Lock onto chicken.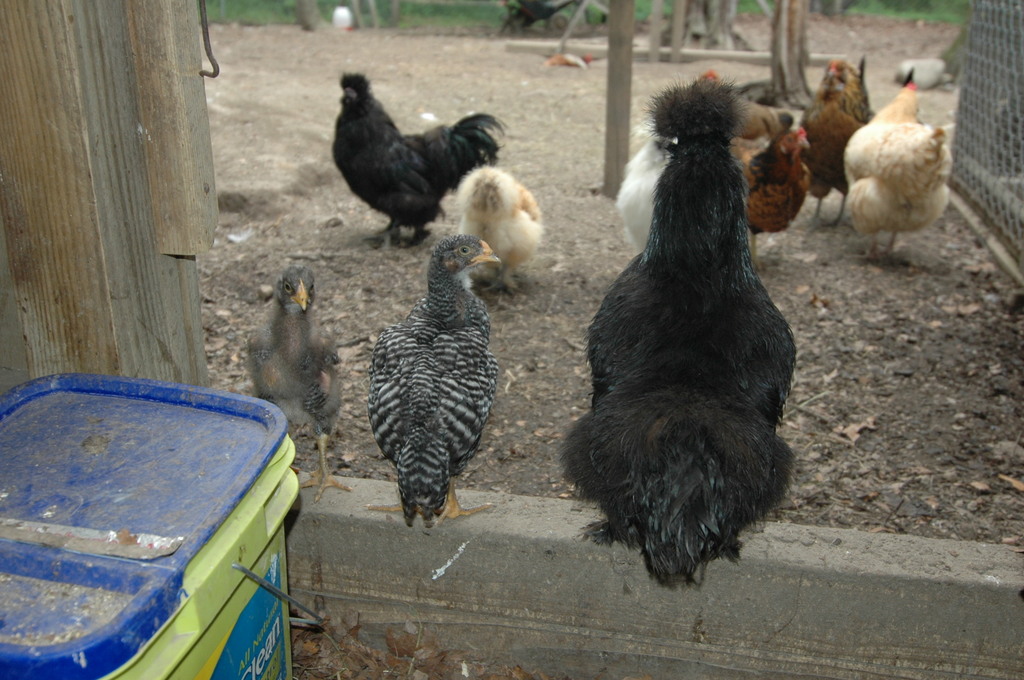
Locked: <region>229, 261, 356, 500</region>.
